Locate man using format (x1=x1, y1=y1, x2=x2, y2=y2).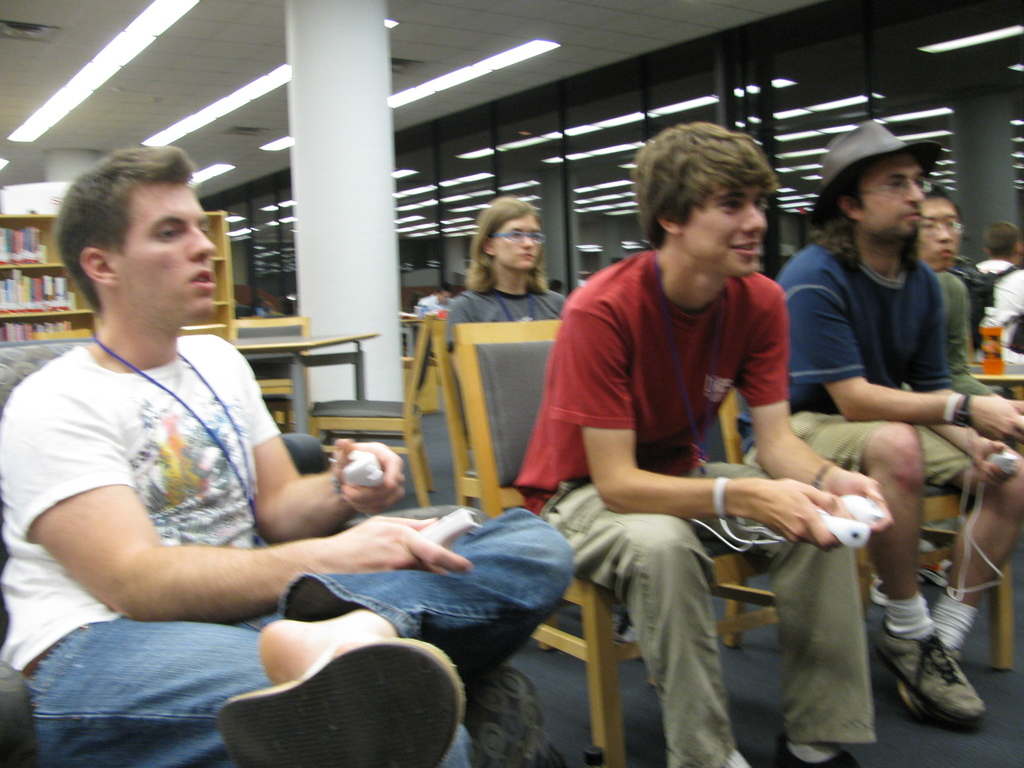
(x1=517, y1=120, x2=894, y2=767).
